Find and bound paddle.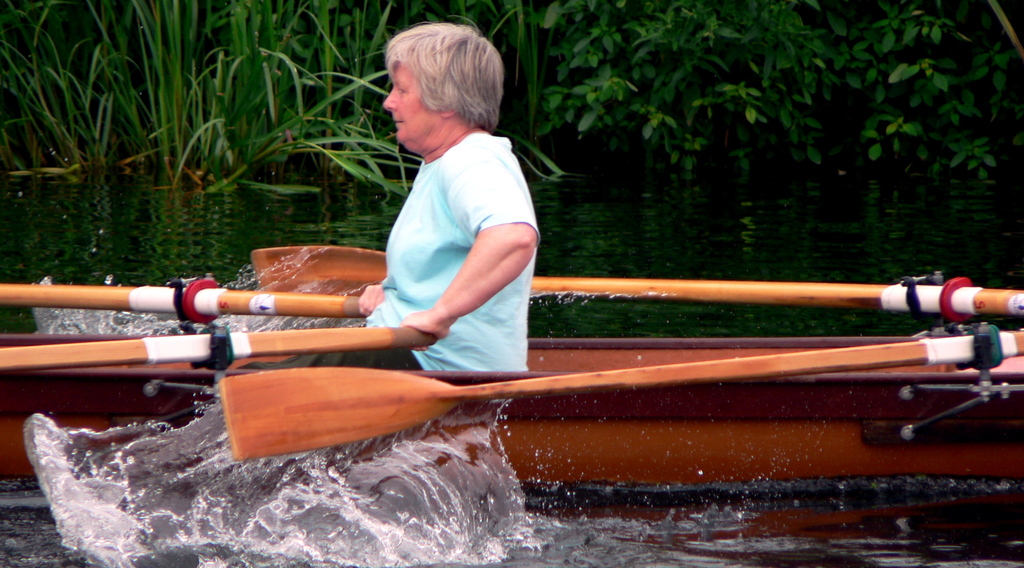
Bound: rect(252, 249, 1023, 326).
